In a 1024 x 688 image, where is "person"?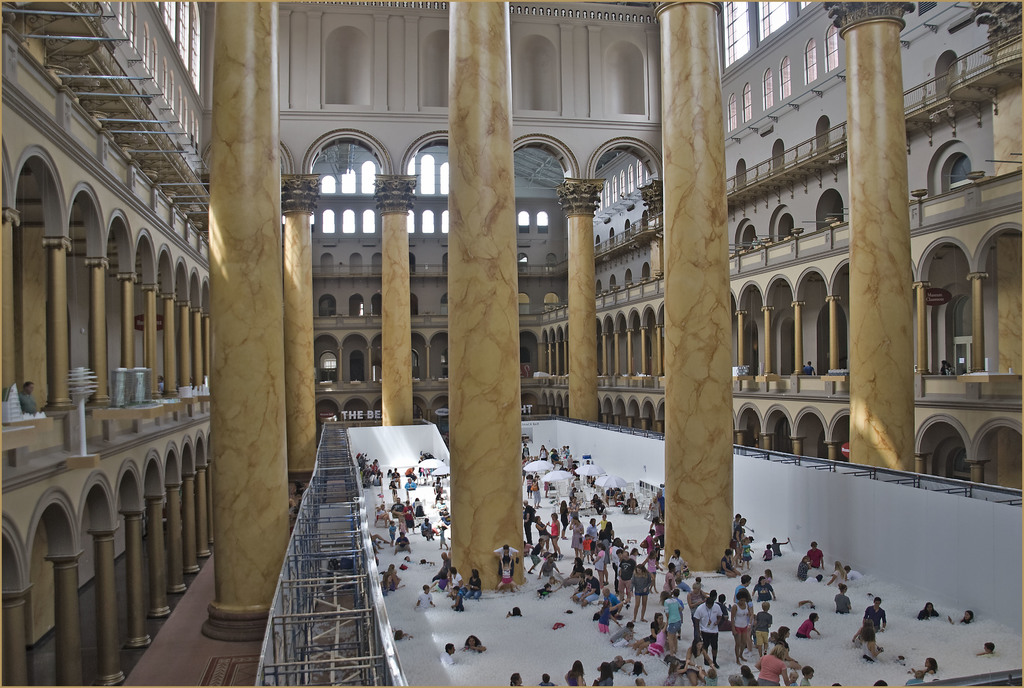
bbox(833, 582, 849, 616).
